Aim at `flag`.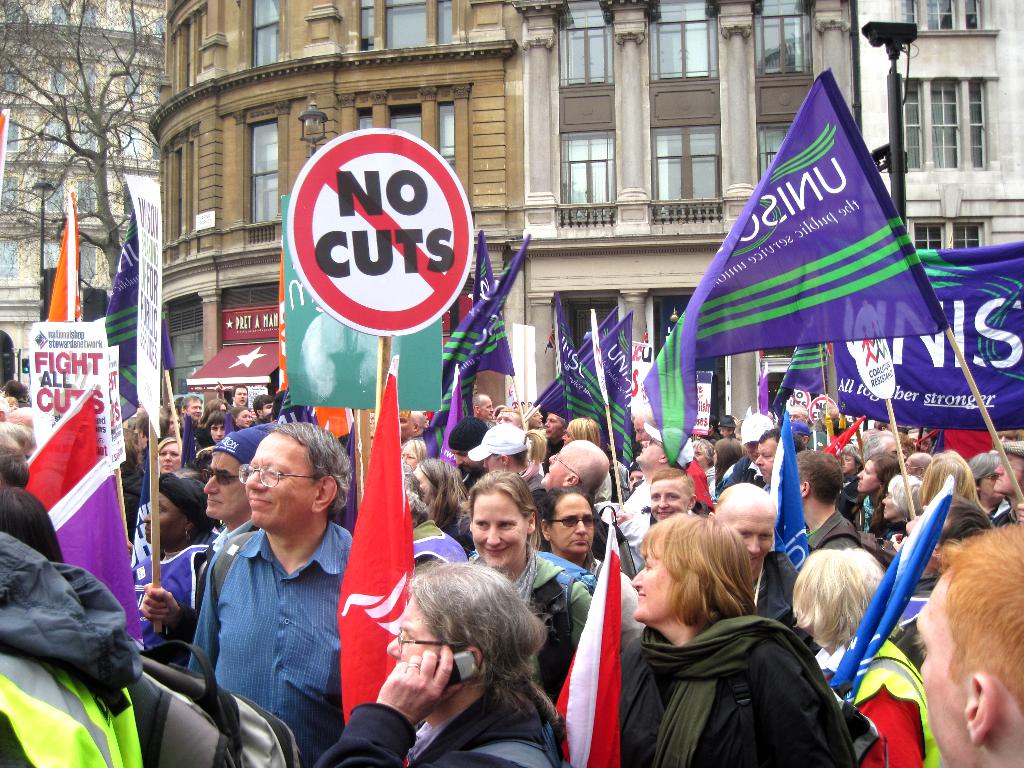
Aimed at 833,472,952,708.
